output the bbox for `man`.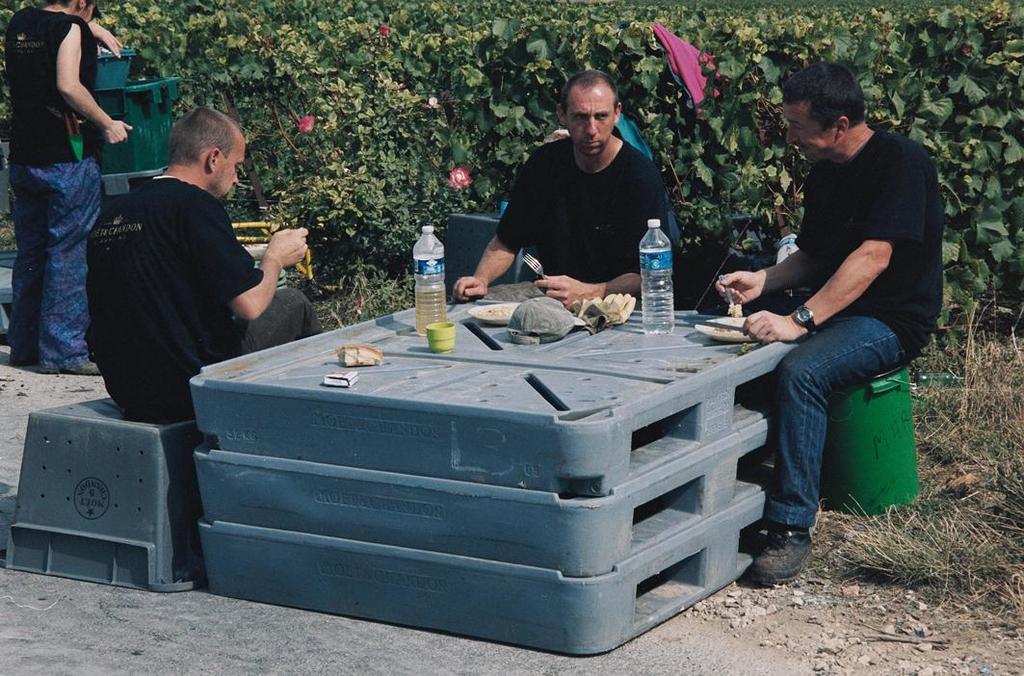
bbox=(705, 56, 946, 582).
